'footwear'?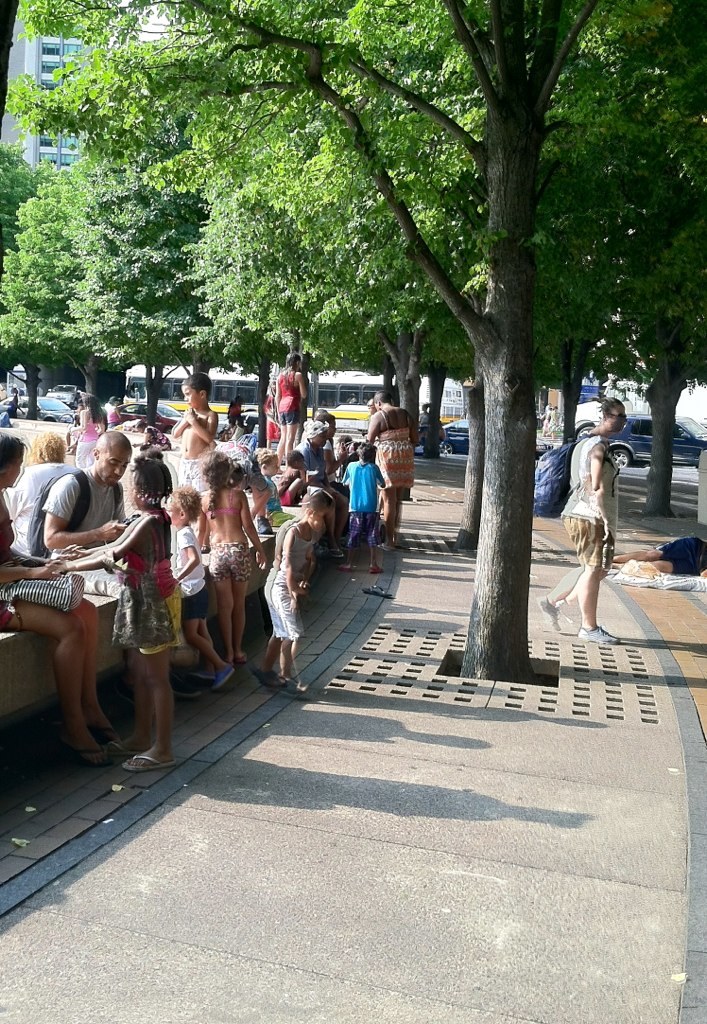
Rect(378, 541, 394, 551)
